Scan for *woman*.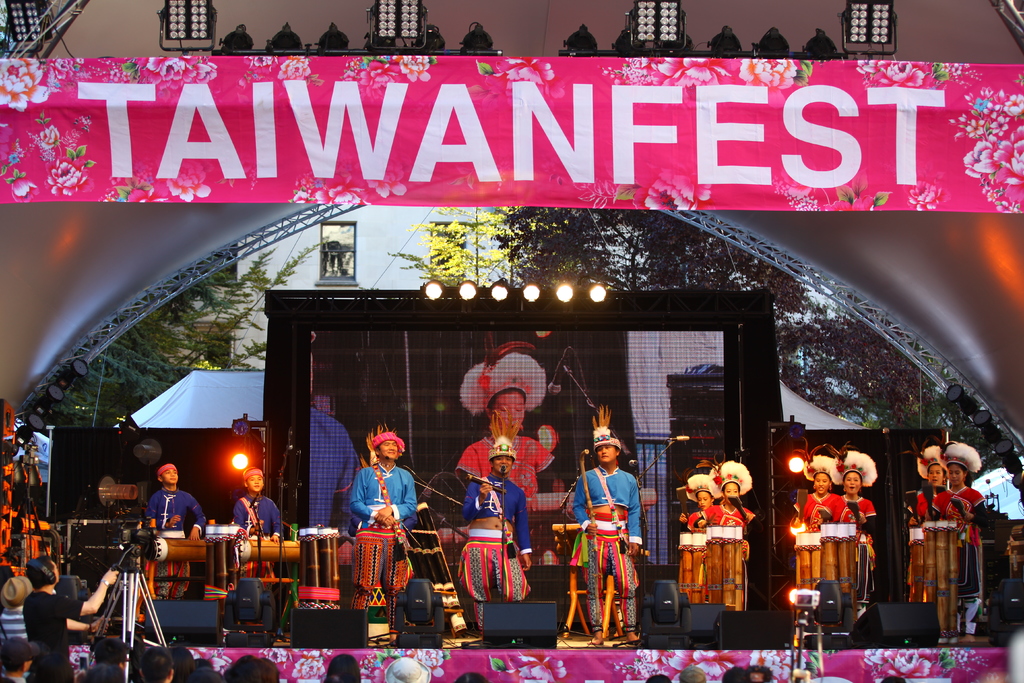
Scan result: (left=928, top=451, right=993, bottom=536).
